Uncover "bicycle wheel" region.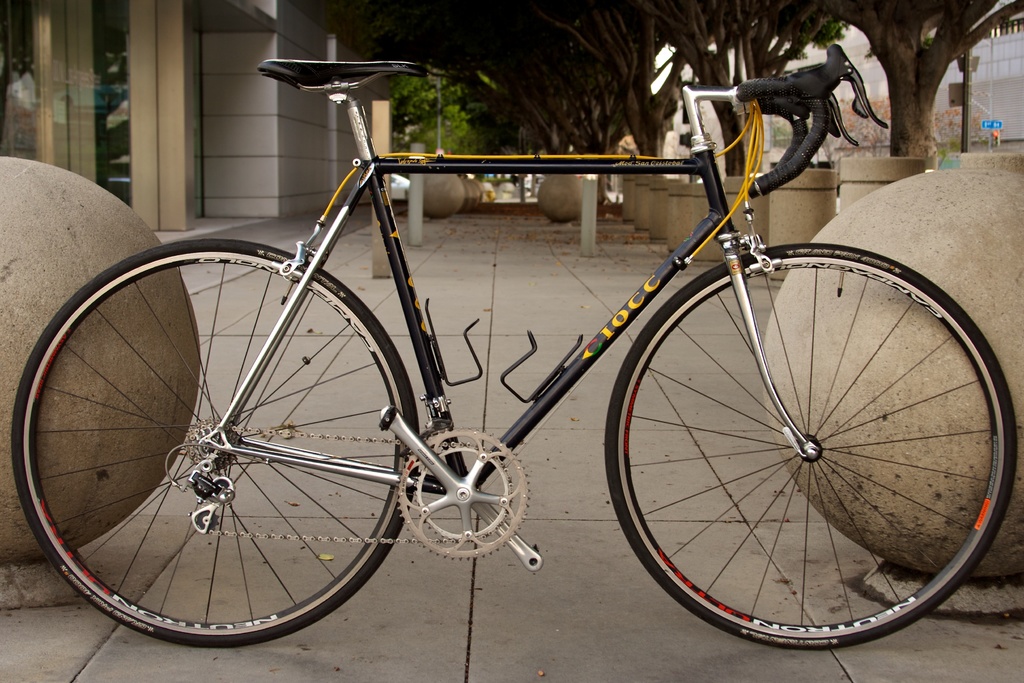
Uncovered: {"x1": 13, "y1": 239, "x2": 427, "y2": 657}.
